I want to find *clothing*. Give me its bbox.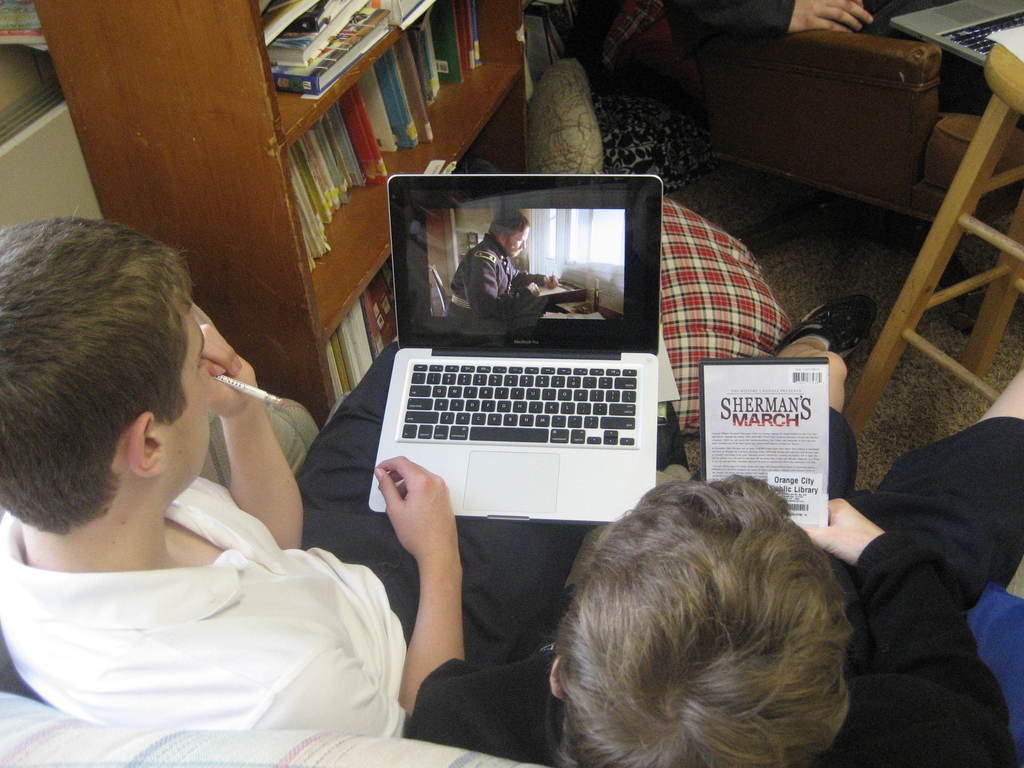
x1=439 y1=238 x2=547 y2=325.
